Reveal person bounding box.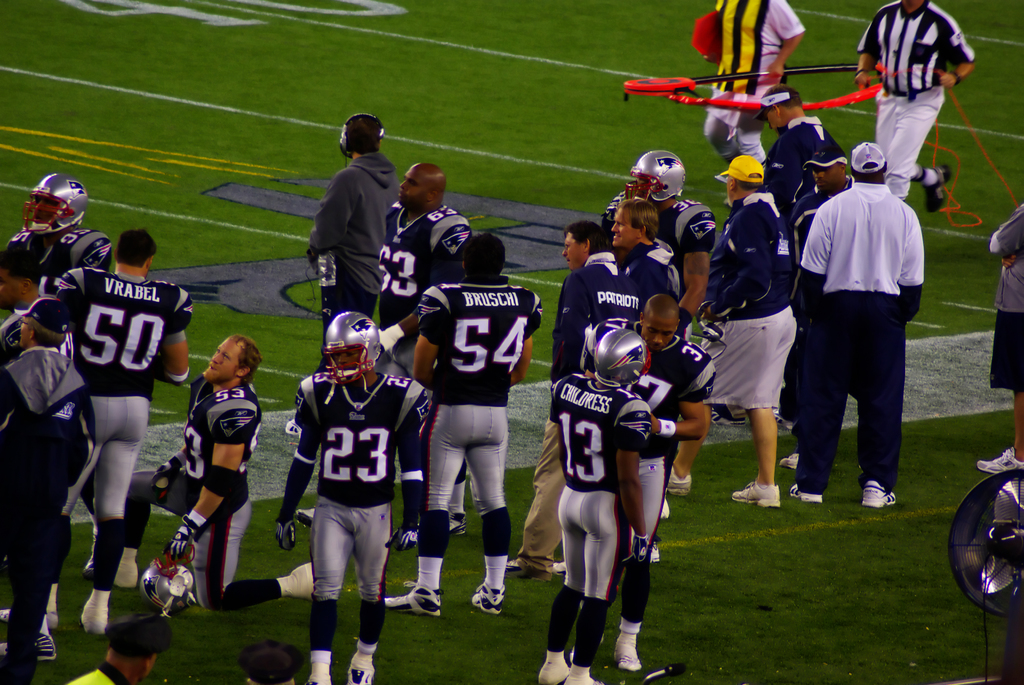
Revealed: box=[296, 110, 404, 440].
